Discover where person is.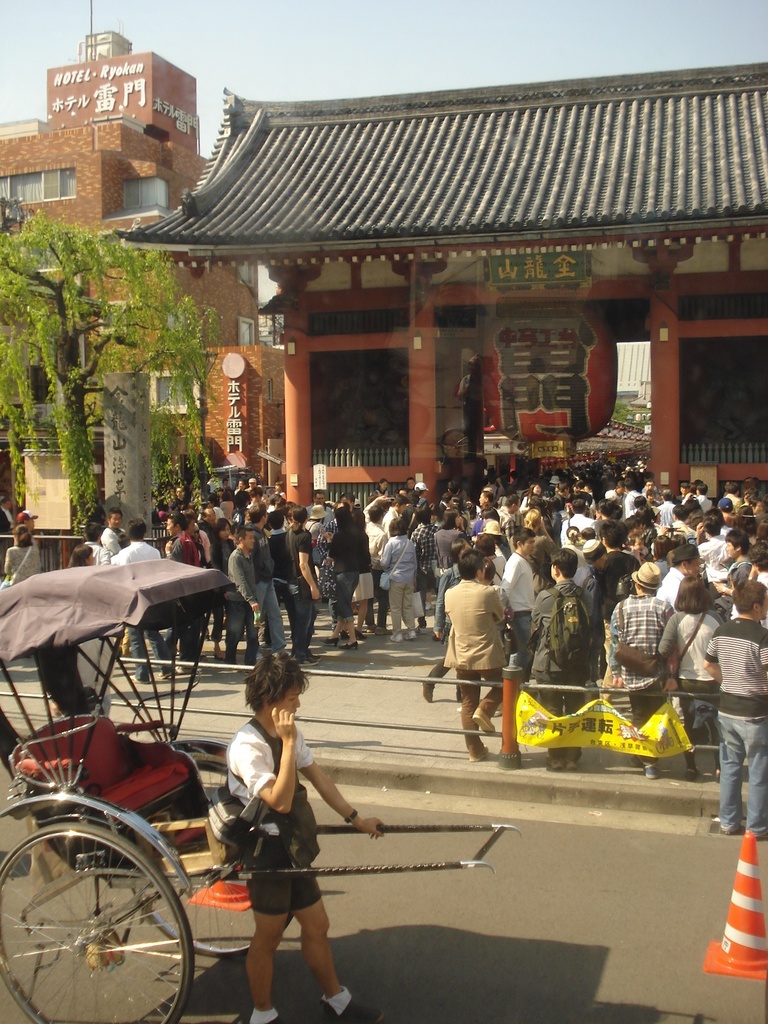
Discovered at region(215, 650, 365, 1023).
